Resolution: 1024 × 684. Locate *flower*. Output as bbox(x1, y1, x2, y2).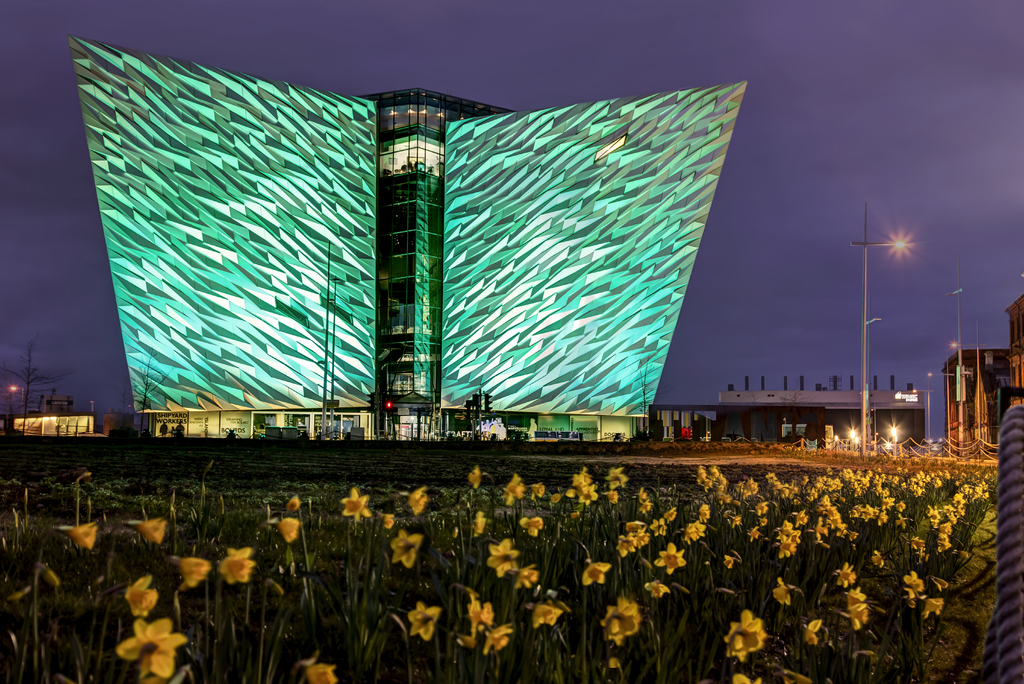
bbox(513, 560, 539, 590).
